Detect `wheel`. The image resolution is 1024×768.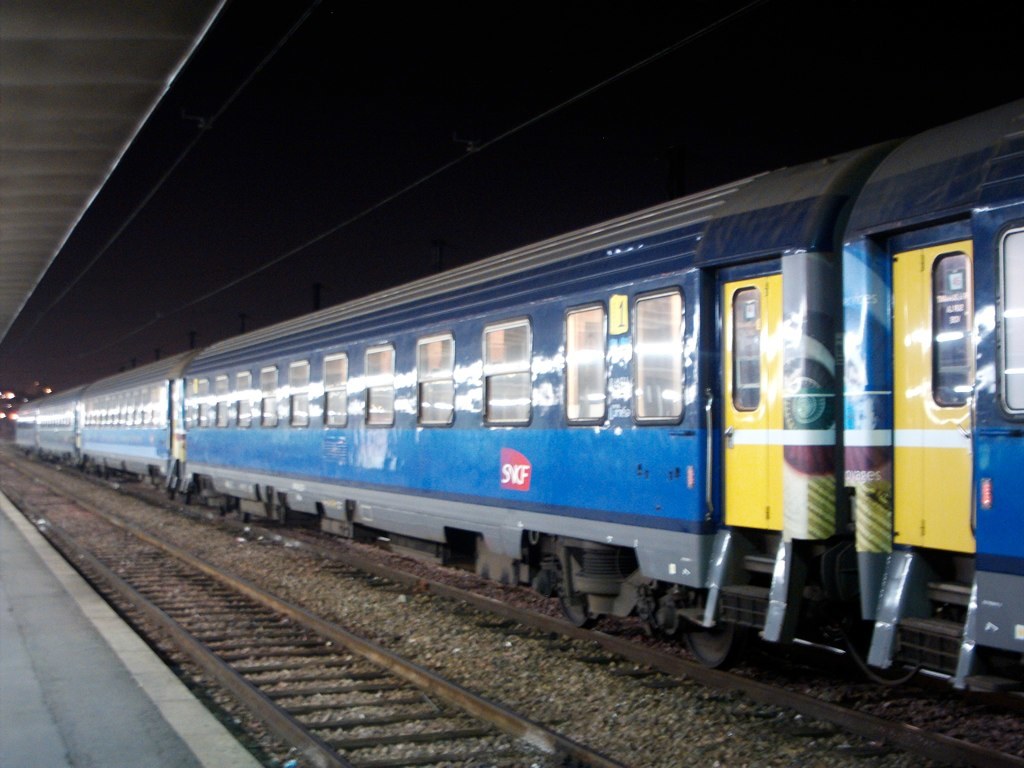
(553,567,604,619).
